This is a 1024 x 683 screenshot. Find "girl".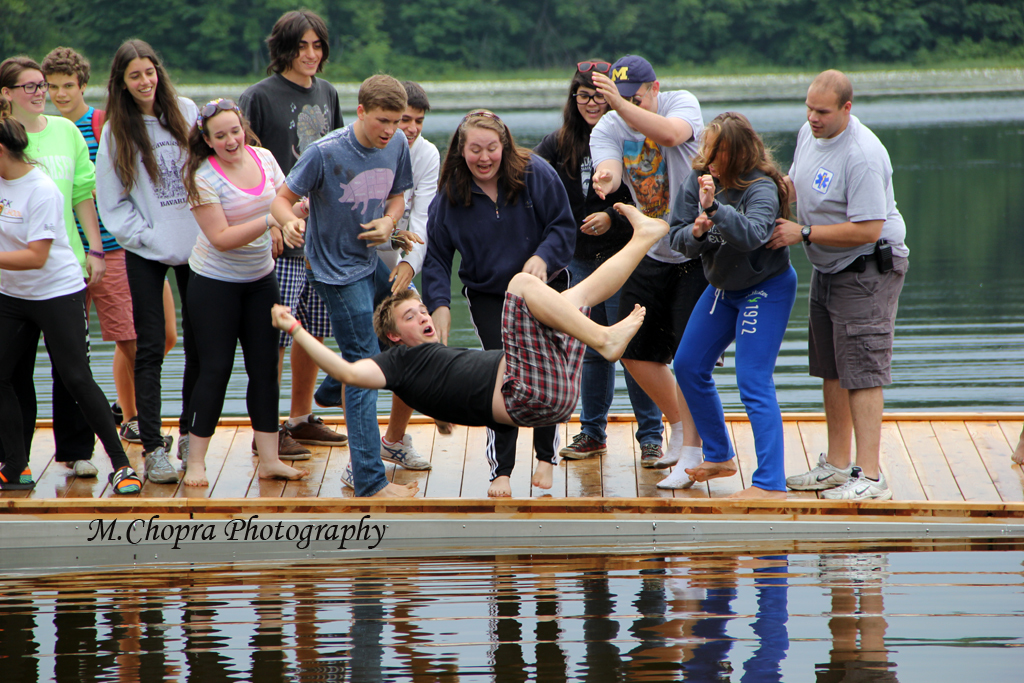
Bounding box: 0:97:110:488.
